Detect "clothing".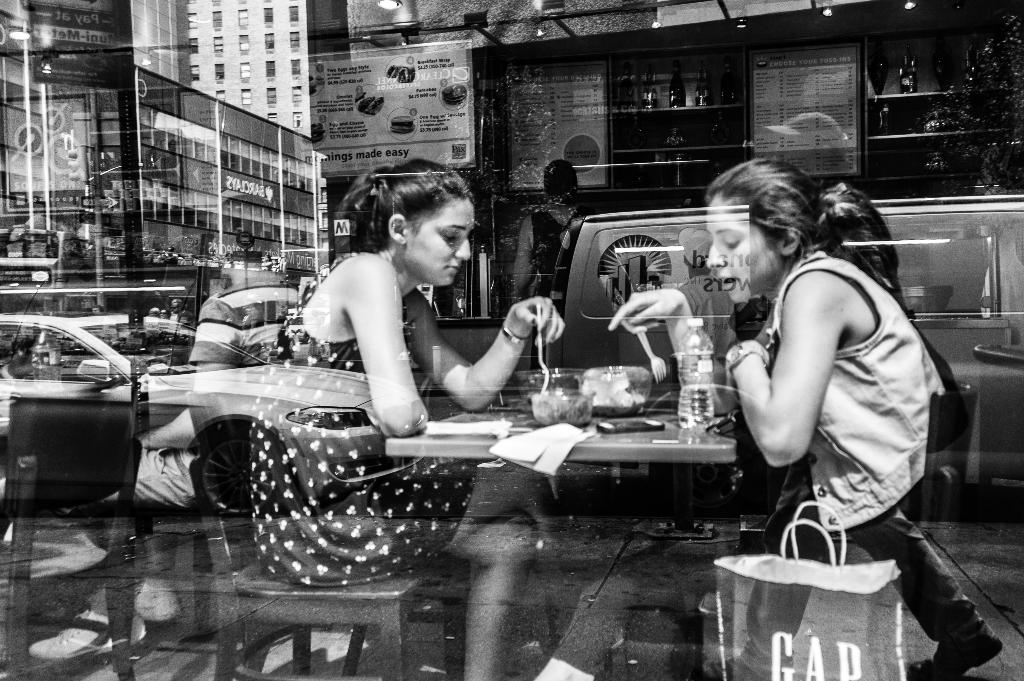
Detected at <box>528,204,600,369</box>.
